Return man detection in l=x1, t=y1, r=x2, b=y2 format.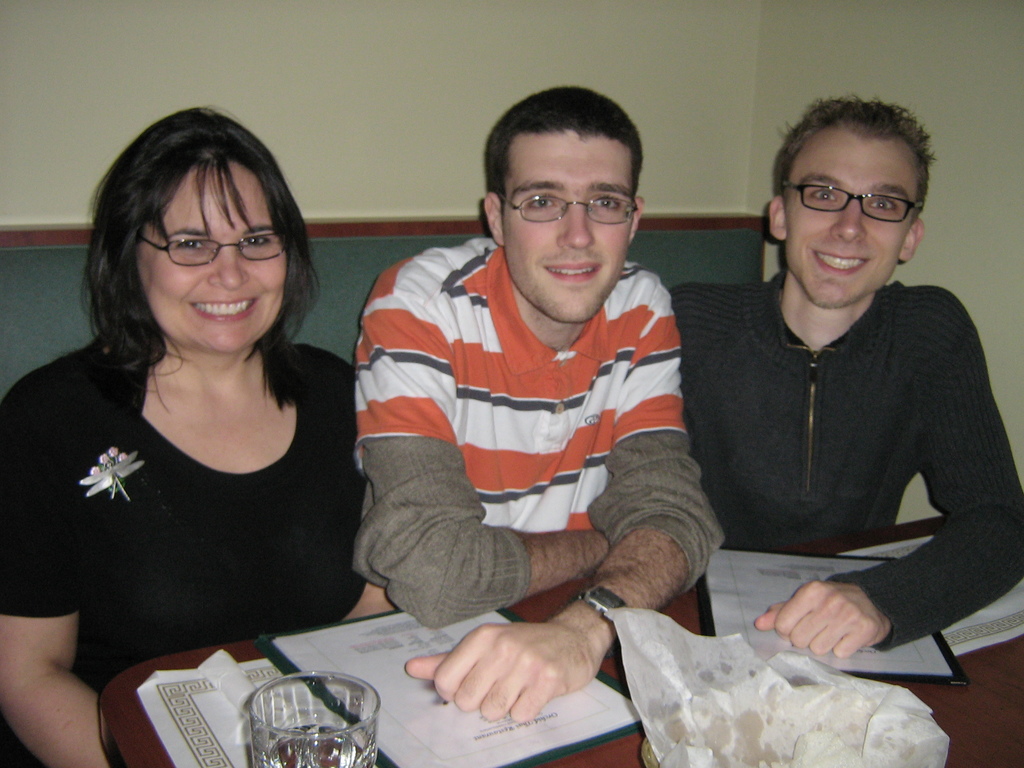
l=665, t=104, r=1016, b=680.
